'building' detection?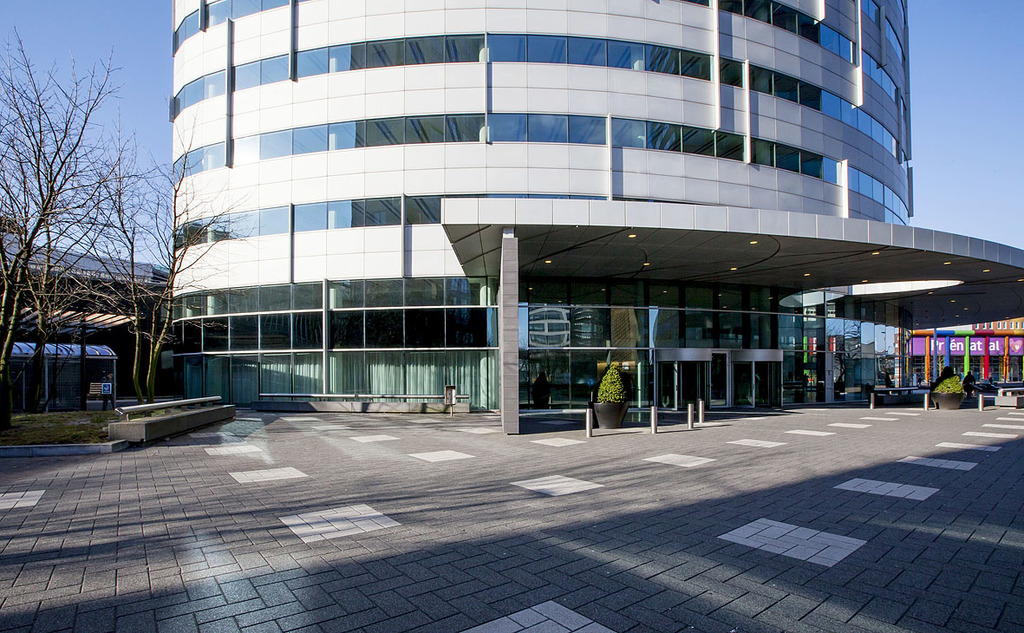
region(170, 0, 1023, 434)
